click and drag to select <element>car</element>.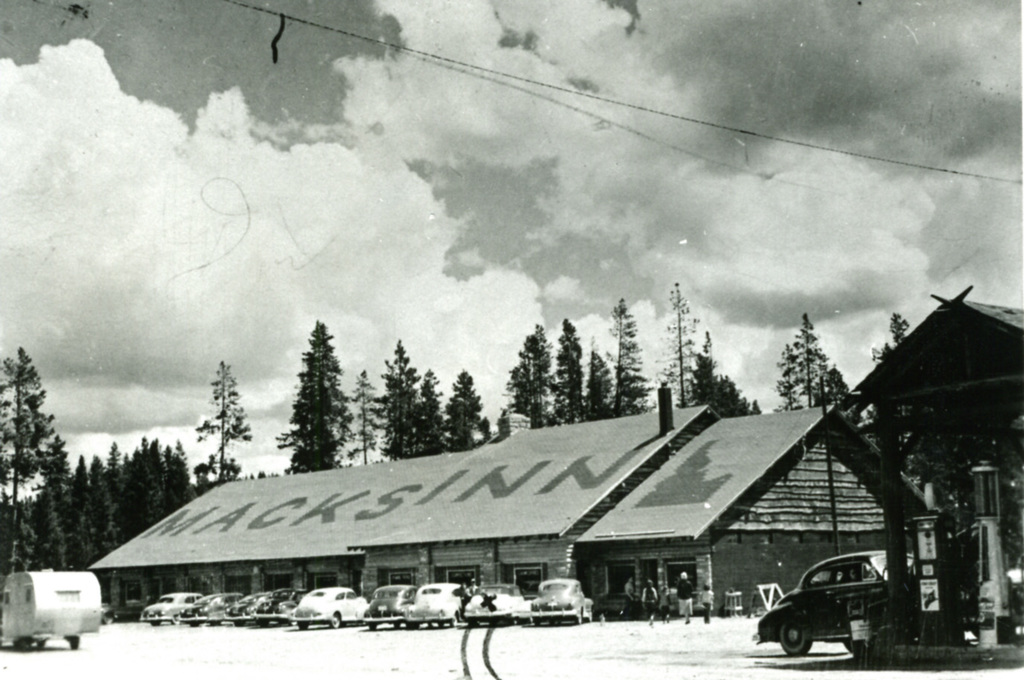
Selection: (476, 581, 531, 629).
